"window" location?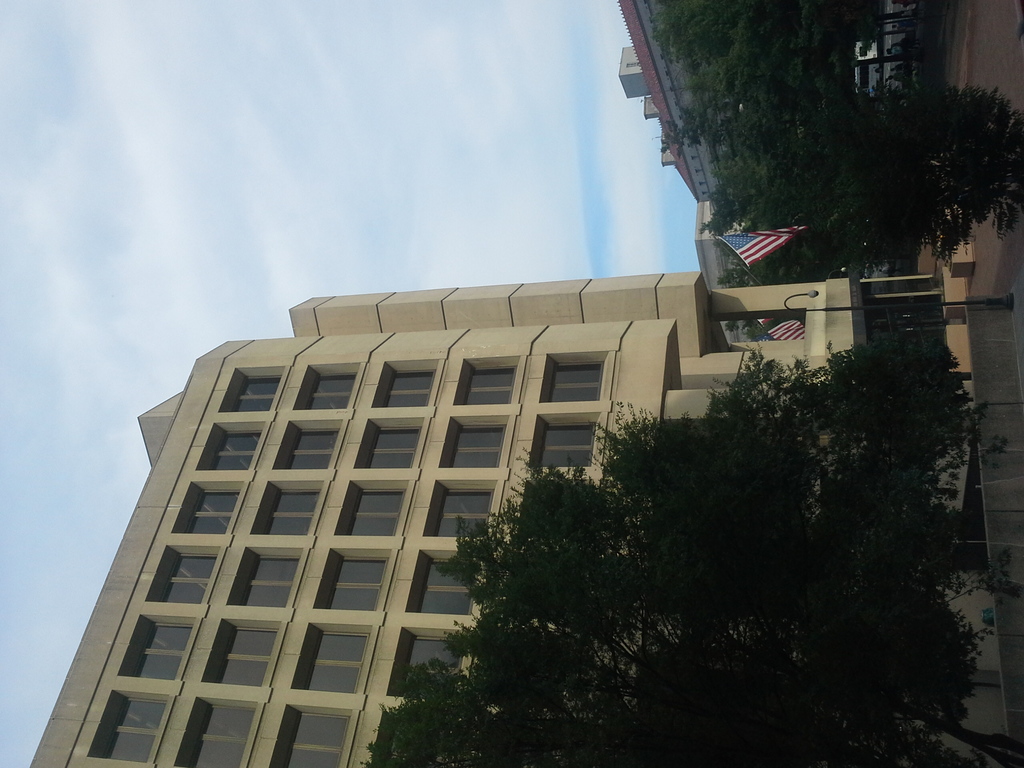
[355,419,424,470]
